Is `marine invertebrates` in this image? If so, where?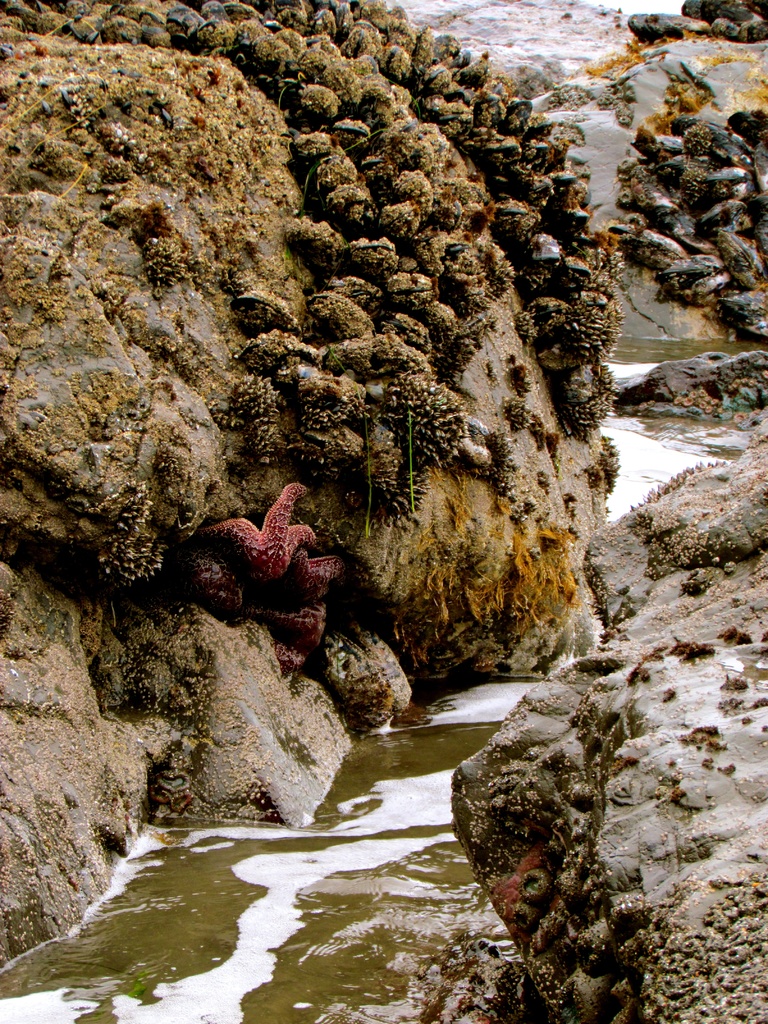
Yes, at rect(412, 22, 428, 83).
